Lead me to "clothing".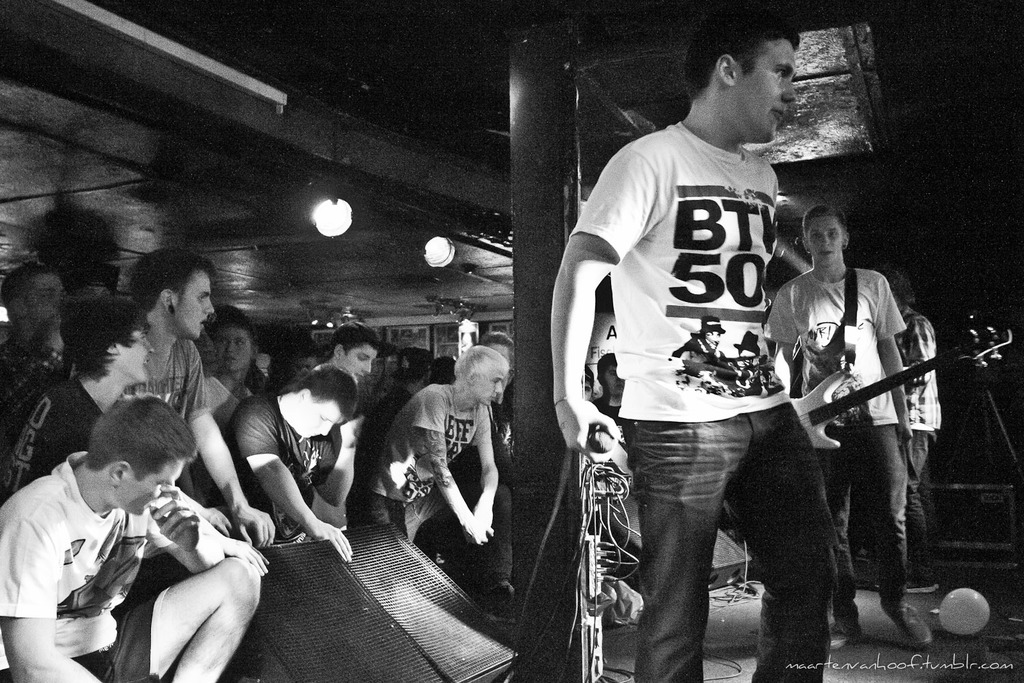
Lead to <bbox>119, 335, 212, 500</bbox>.
